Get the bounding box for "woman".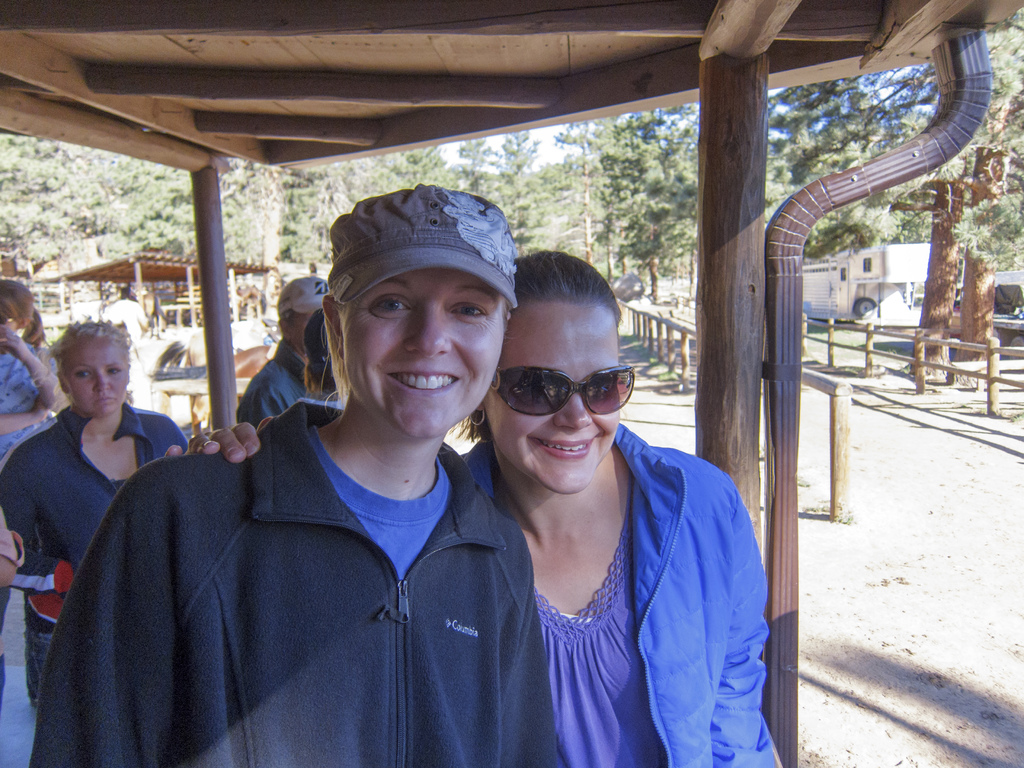
[5,320,196,701].
